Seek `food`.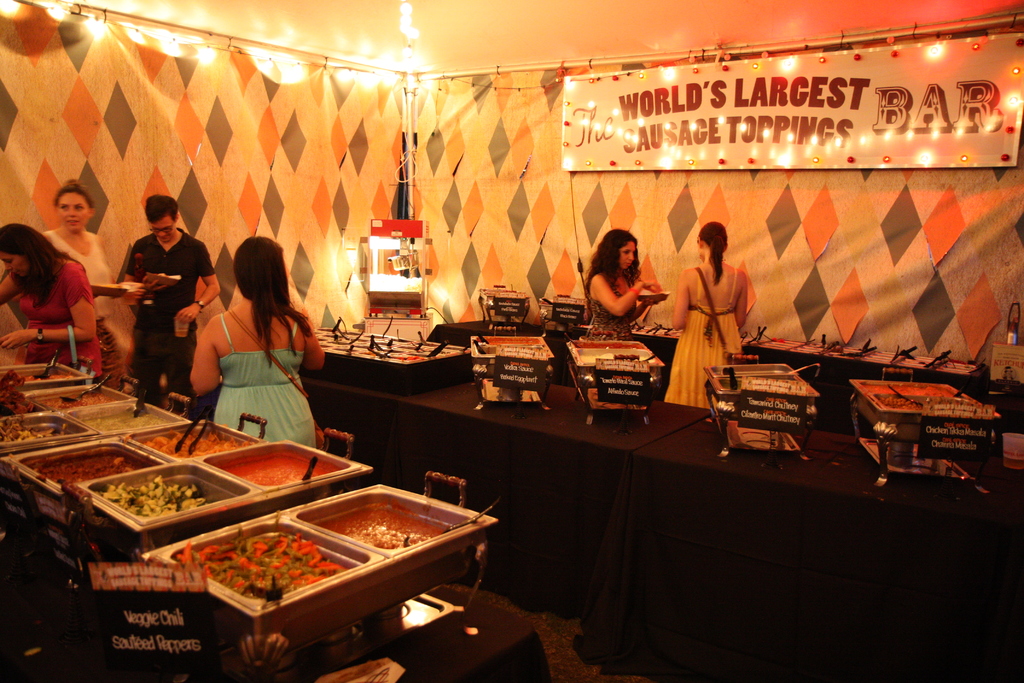
182/515/354/601.
